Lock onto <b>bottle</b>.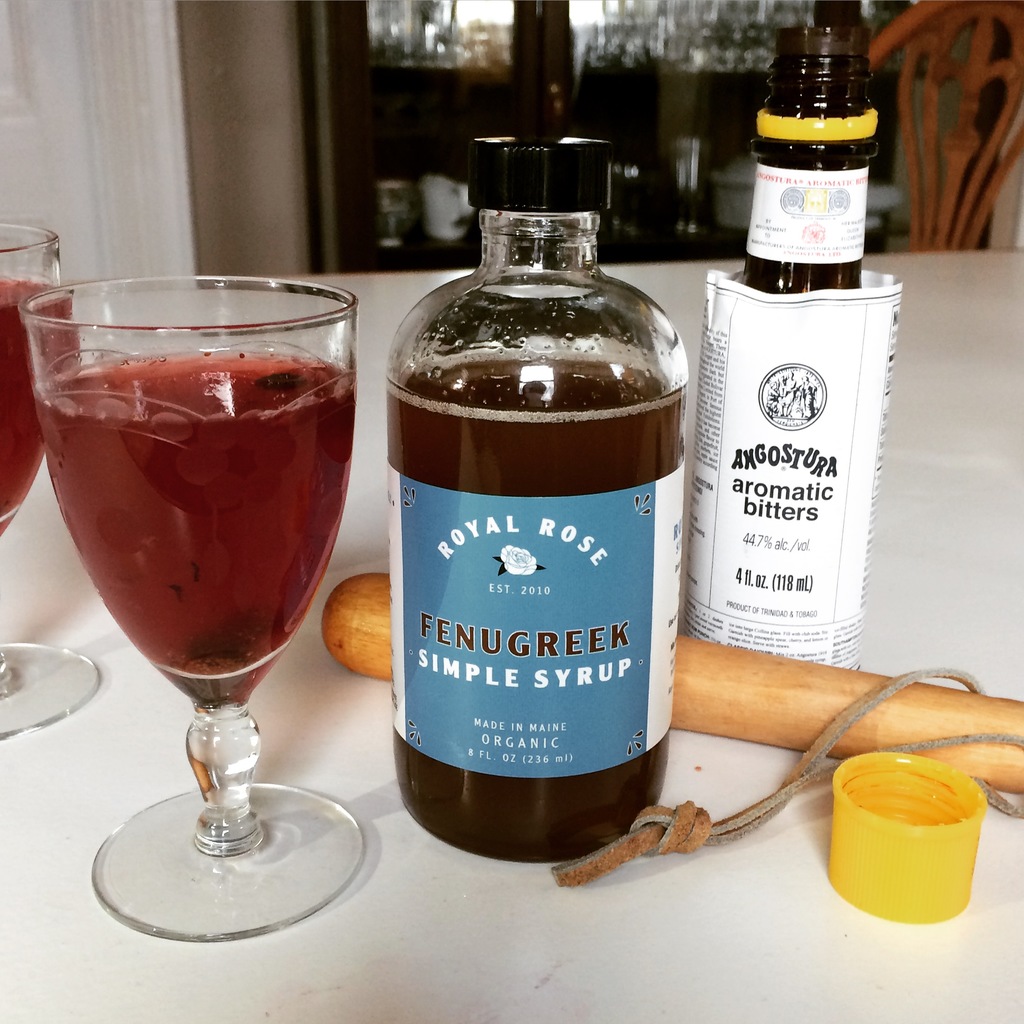
Locked: box(656, 8, 897, 675).
